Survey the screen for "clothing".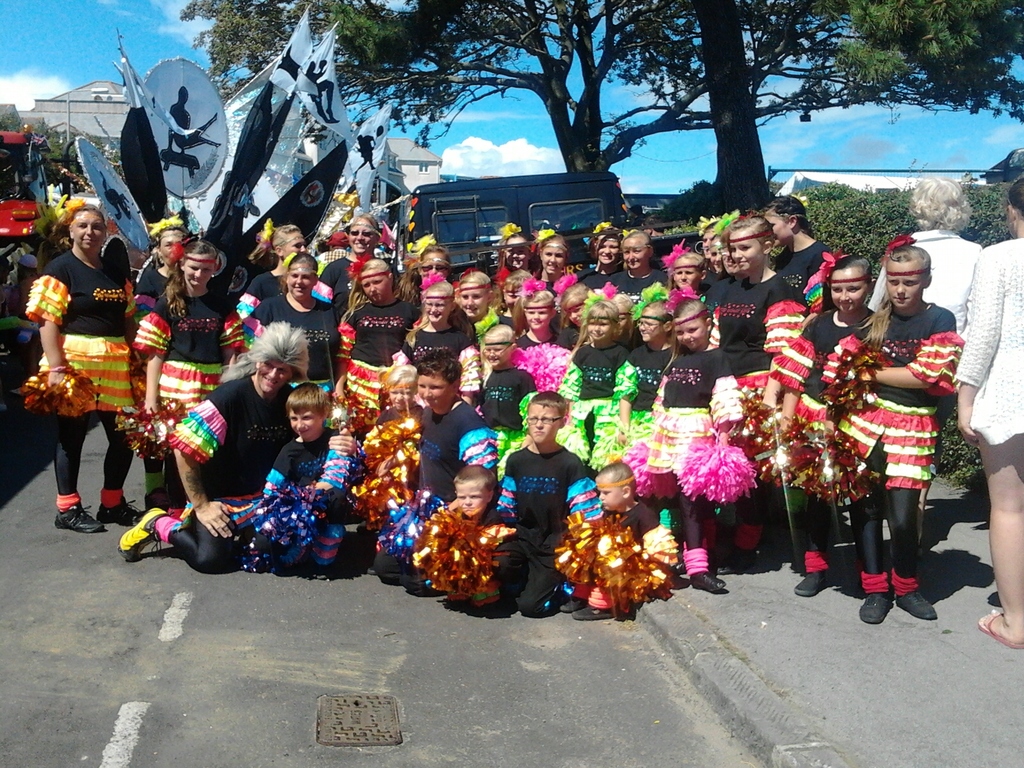
Survey found: (left=335, top=301, right=424, bottom=431).
